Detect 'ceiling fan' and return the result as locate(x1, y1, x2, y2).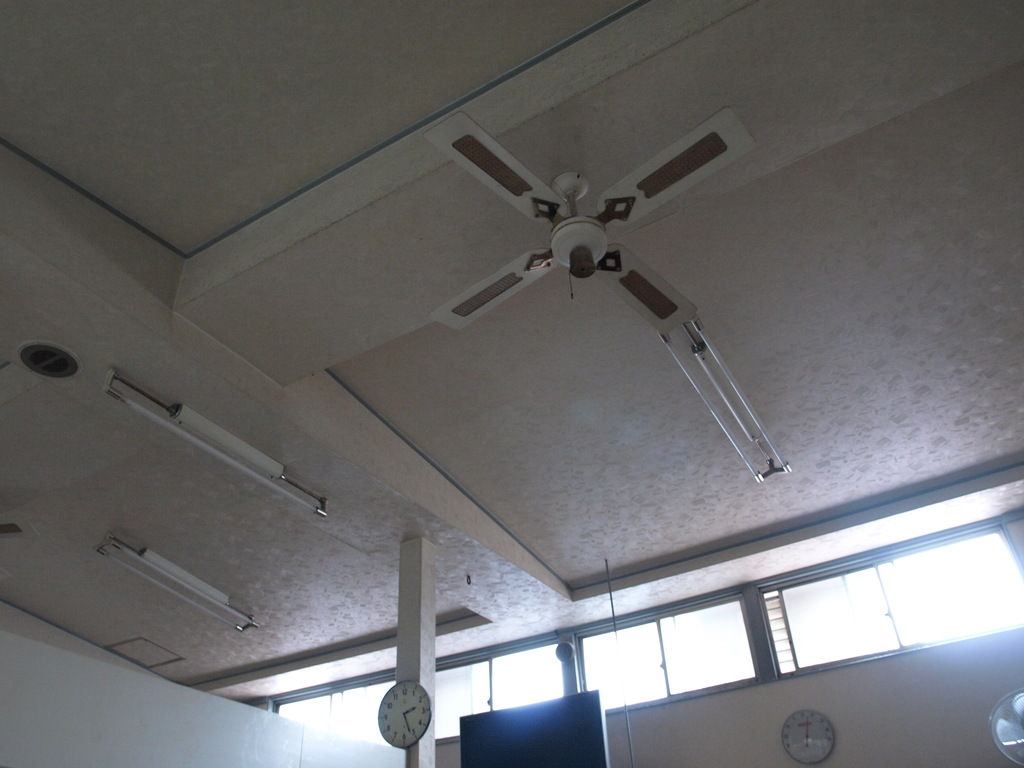
locate(423, 109, 758, 337).
